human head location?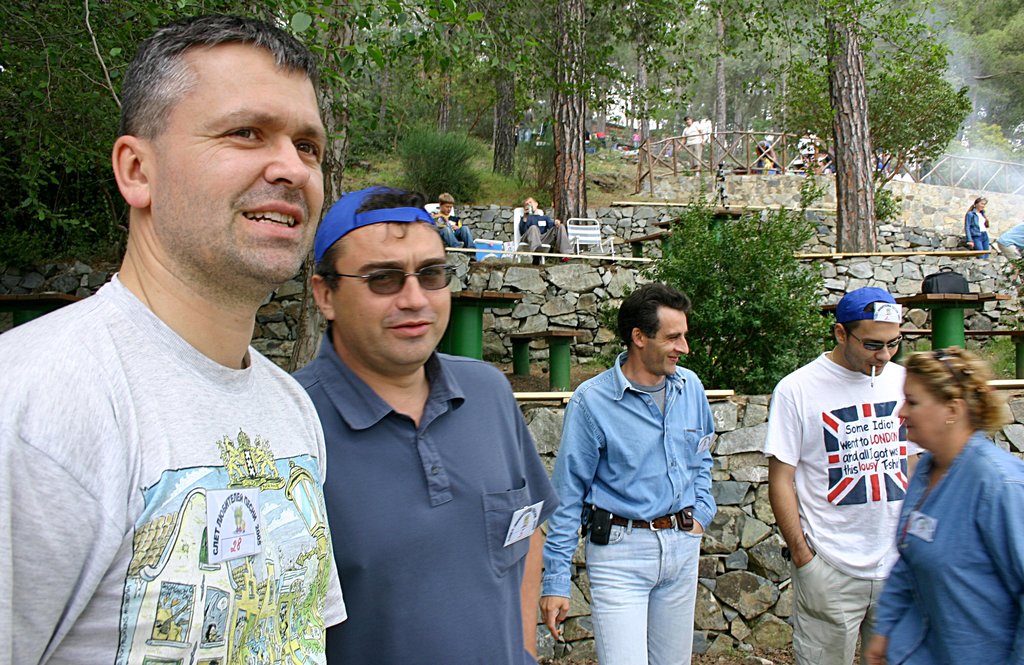
(618, 282, 689, 381)
